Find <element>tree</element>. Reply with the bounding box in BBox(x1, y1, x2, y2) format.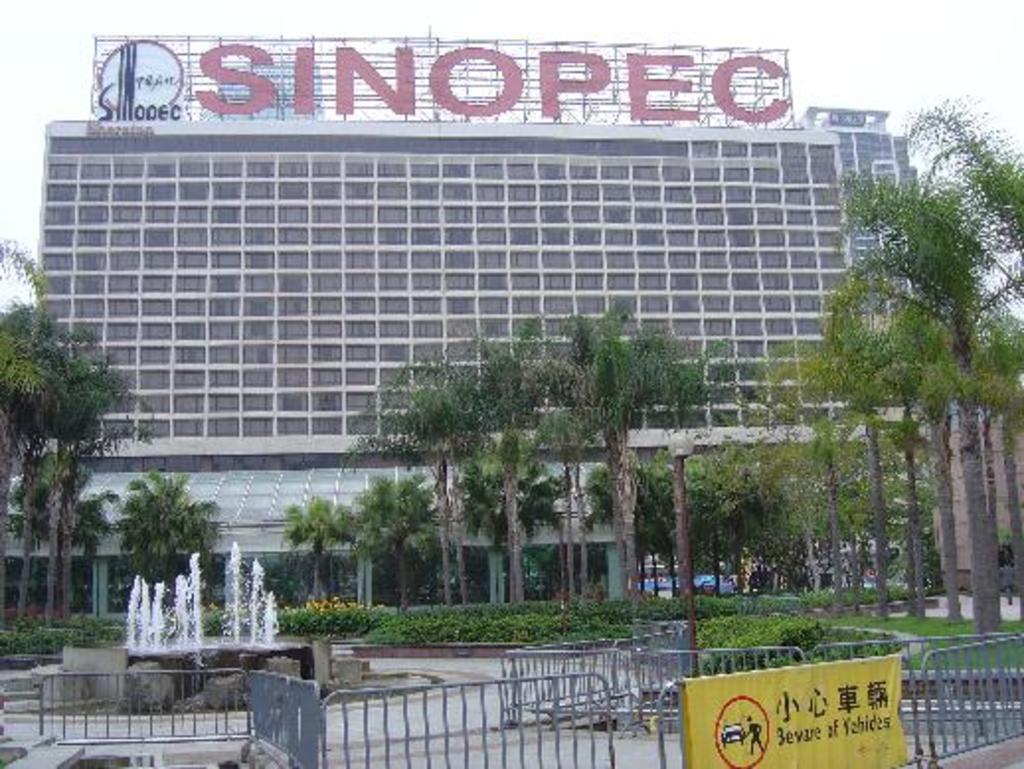
BBox(890, 91, 1022, 619).
